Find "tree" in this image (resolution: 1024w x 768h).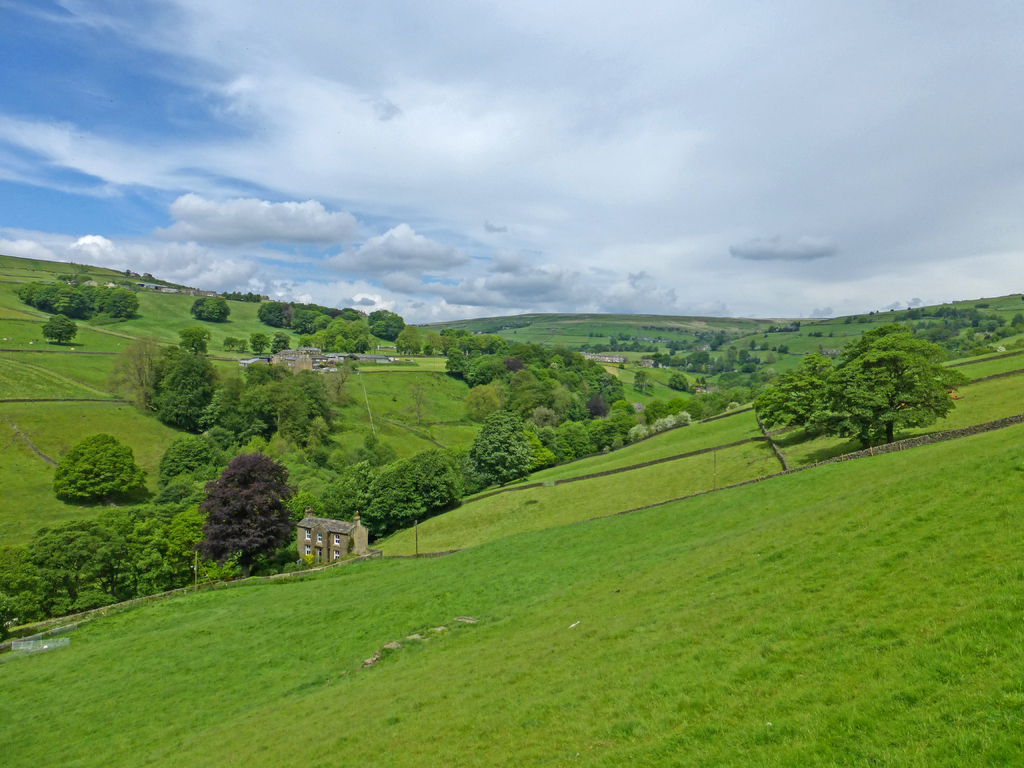
bbox=(759, 340, 771, 352).
